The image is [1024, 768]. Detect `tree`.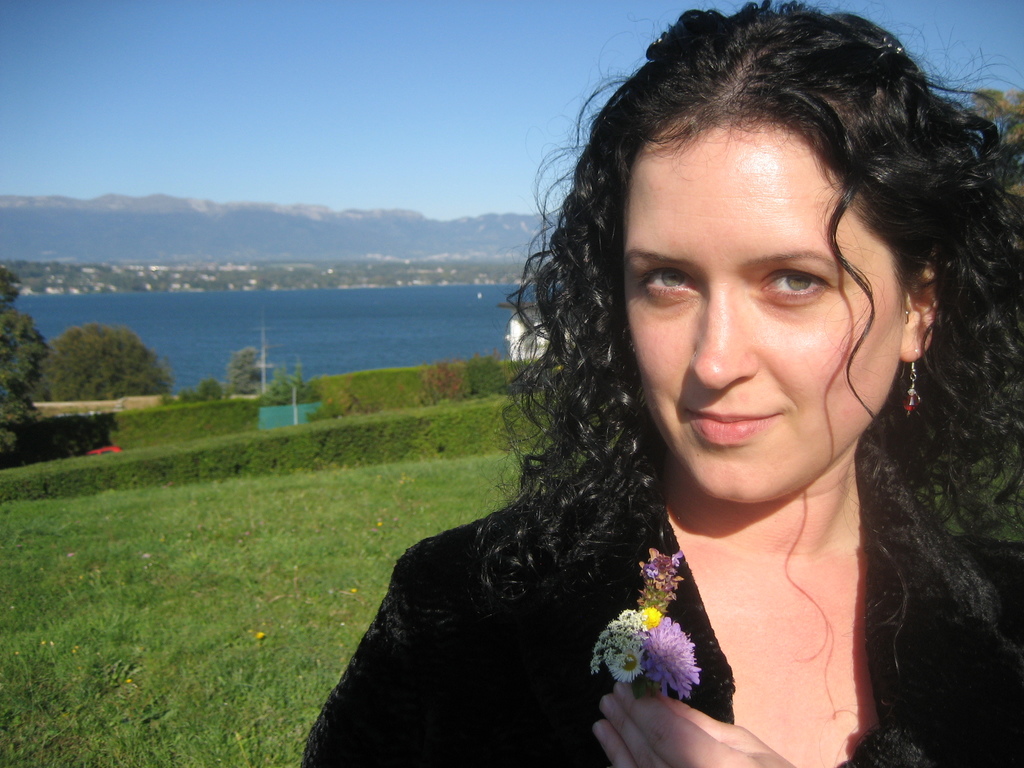
Detection: rect(0, 267, 51, 474).
